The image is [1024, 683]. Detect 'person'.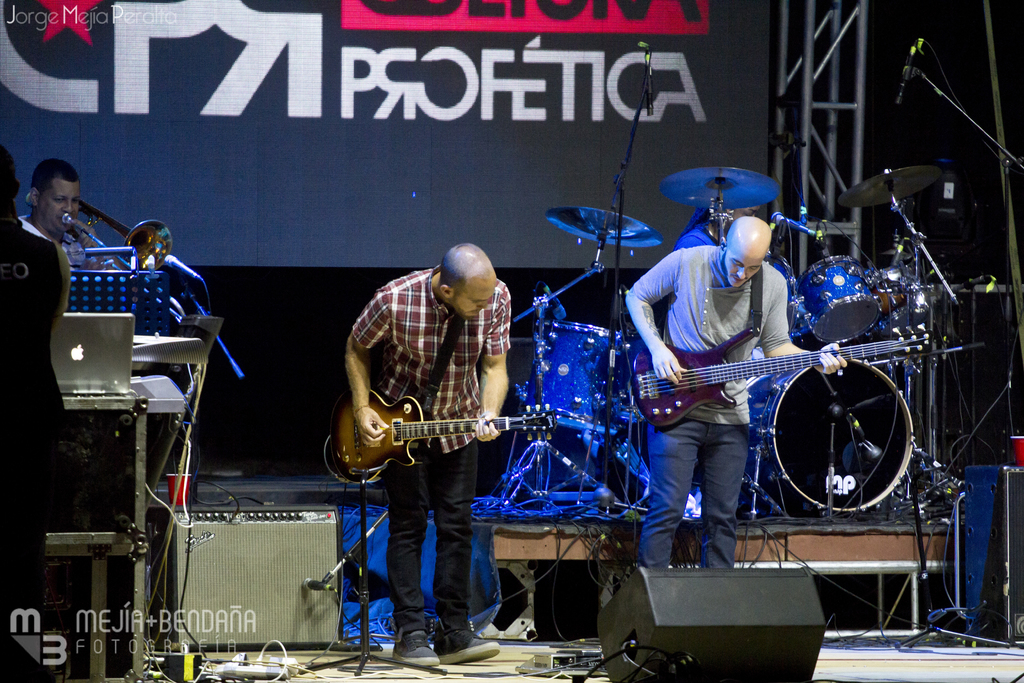
Detection: box(624, 216, 846, 571).
